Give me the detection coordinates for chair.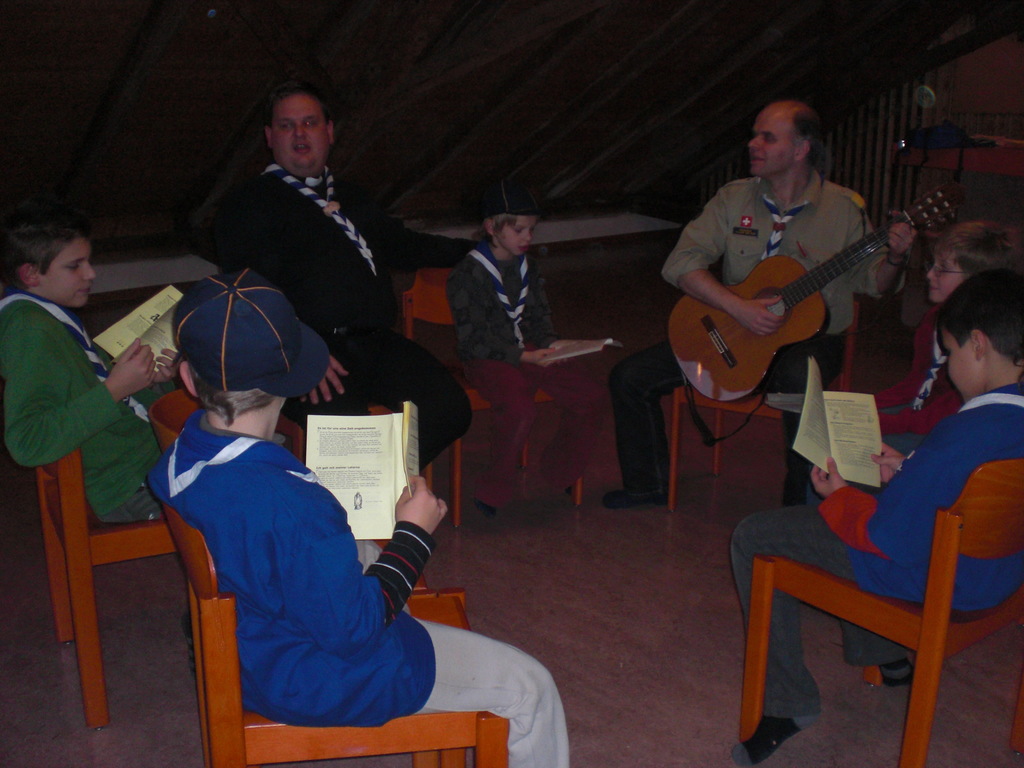
(402,267,580,525).
